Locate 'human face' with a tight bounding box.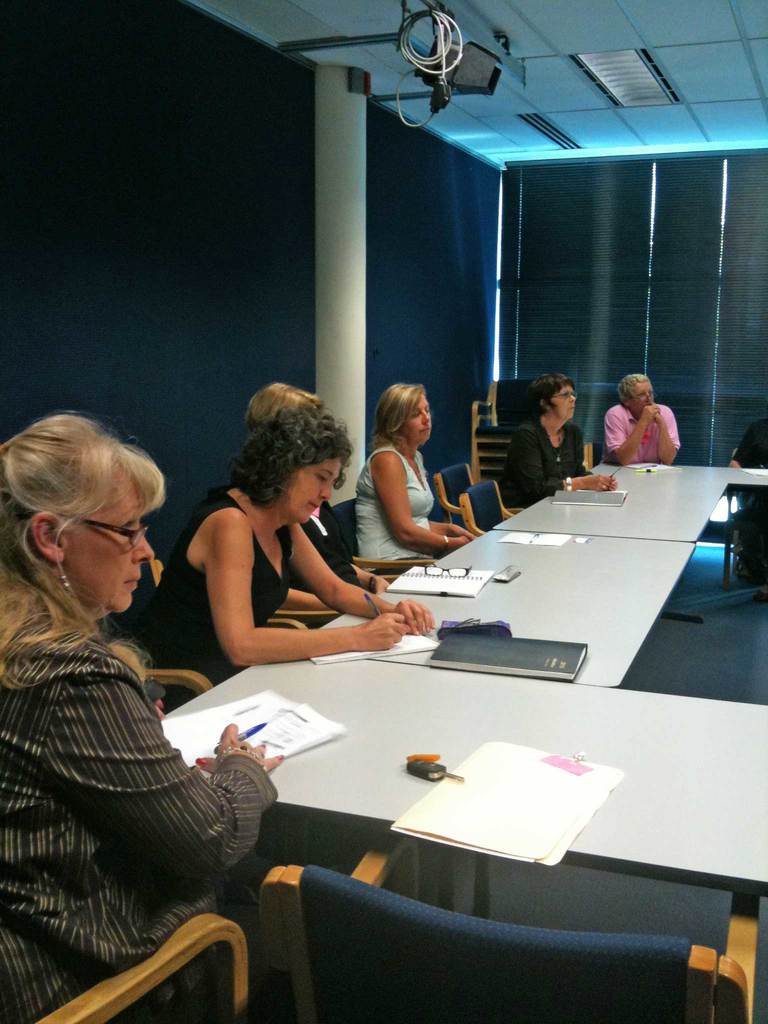
<region>633, 381, 659, 415</region>.
